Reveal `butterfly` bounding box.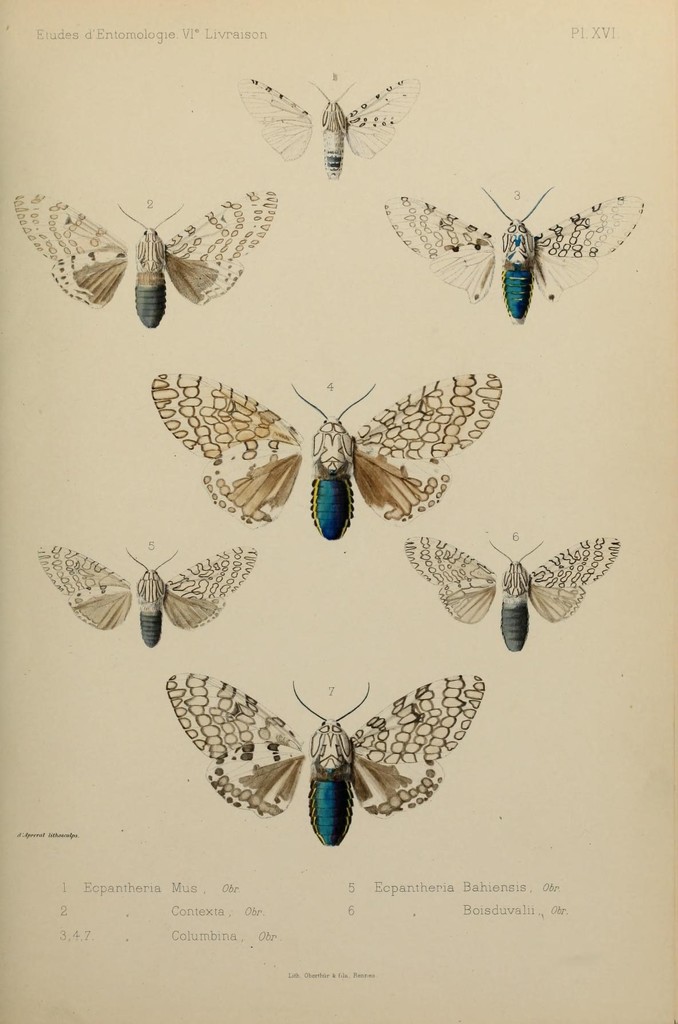
Revealed: 15/189/277/333.
